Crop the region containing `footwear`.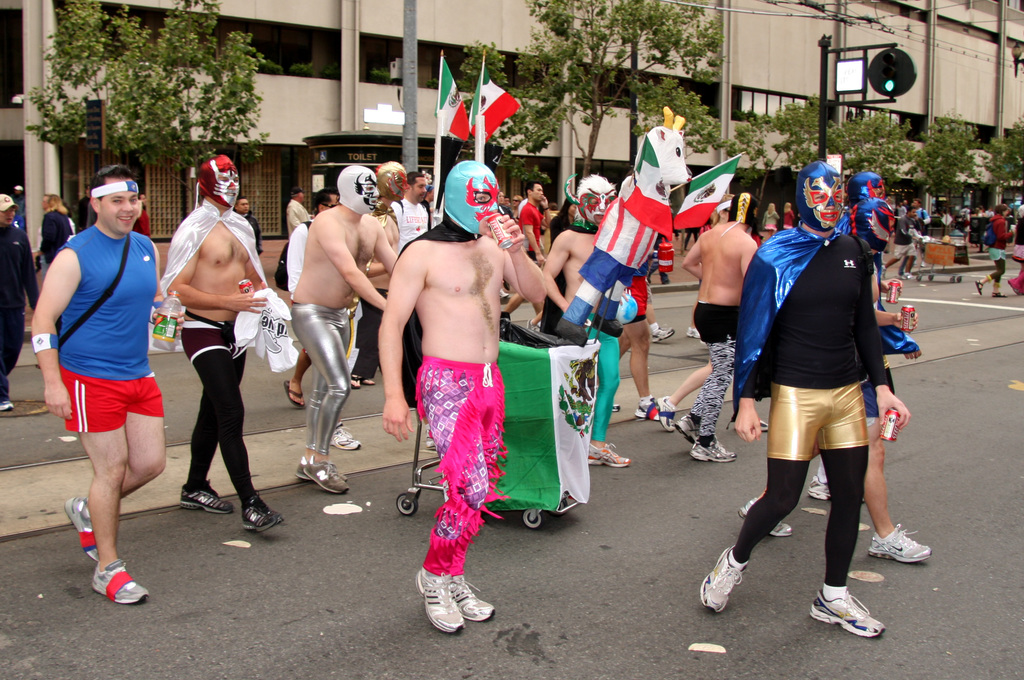
Crop region: detection(296, 460, 349, 479).
